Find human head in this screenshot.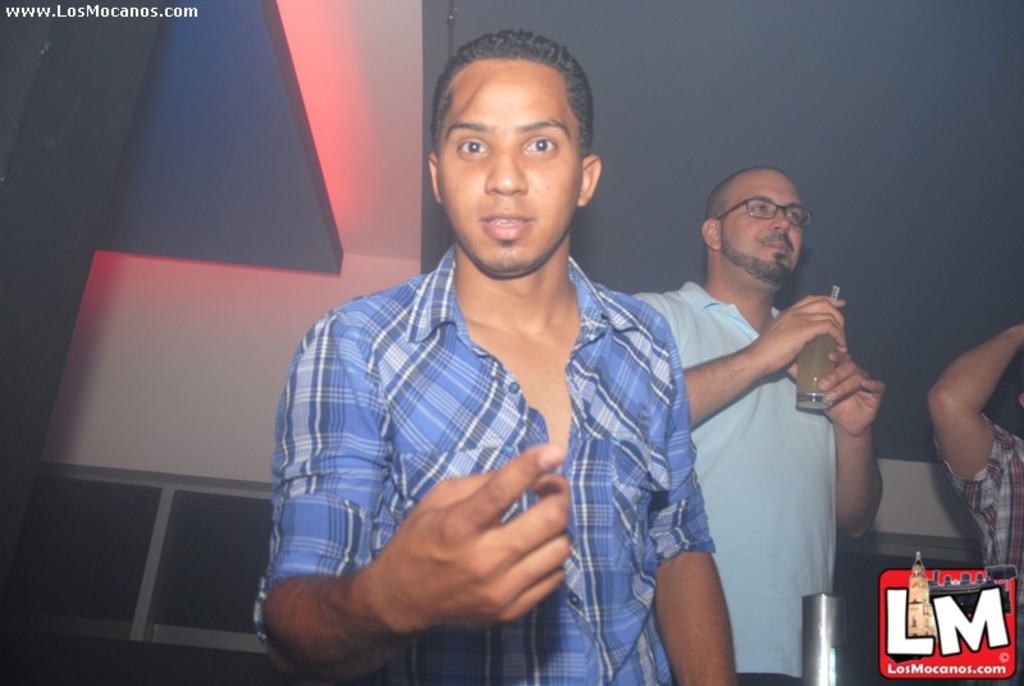
The bounding box for human head is (x1=700, y1=170, x2=804, y2=288).
